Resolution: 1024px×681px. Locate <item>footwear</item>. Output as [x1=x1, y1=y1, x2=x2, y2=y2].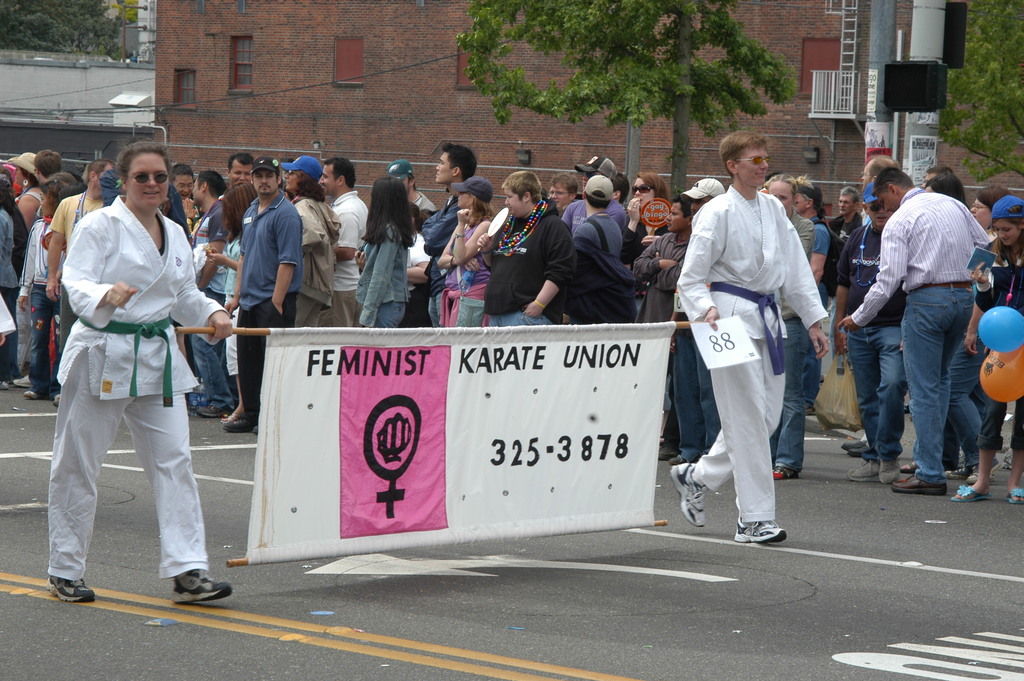
[x1=851, y1=447, x2=886, y2=464].
